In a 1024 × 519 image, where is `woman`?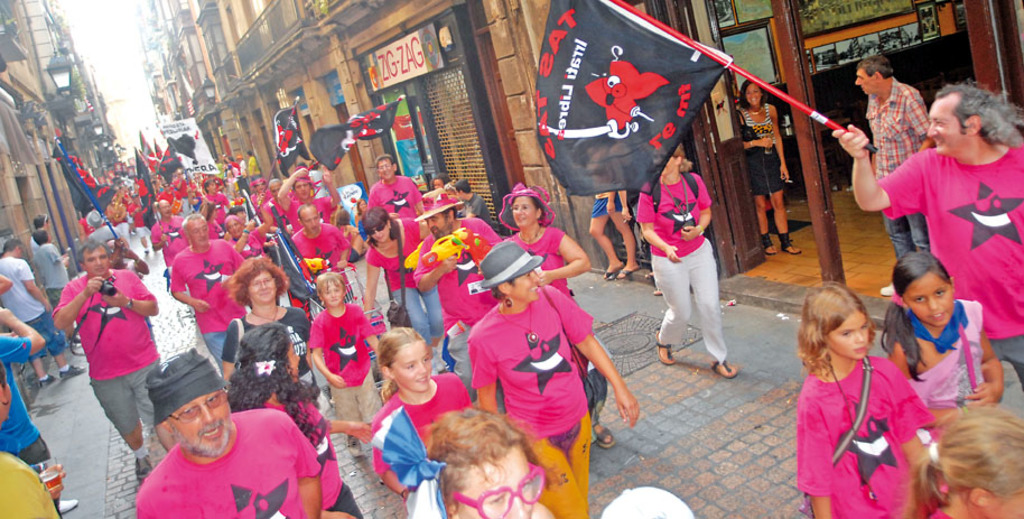
left=362, top=206, right=443, bottom=354.
